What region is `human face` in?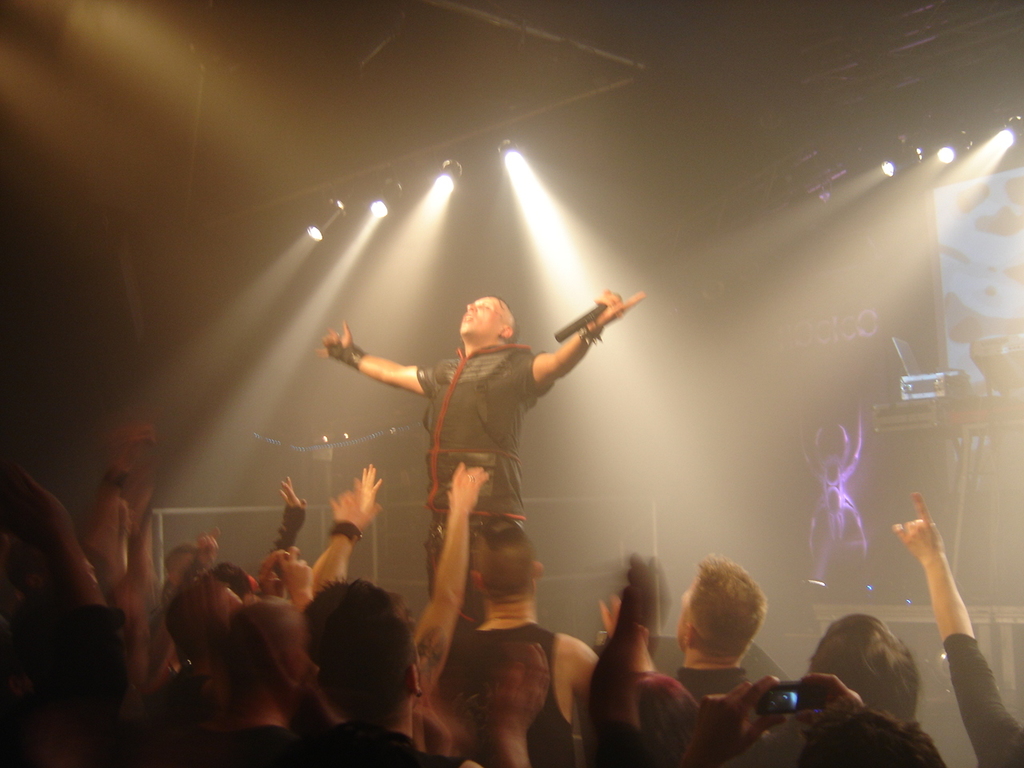
region(168, 558, 198, 582).
